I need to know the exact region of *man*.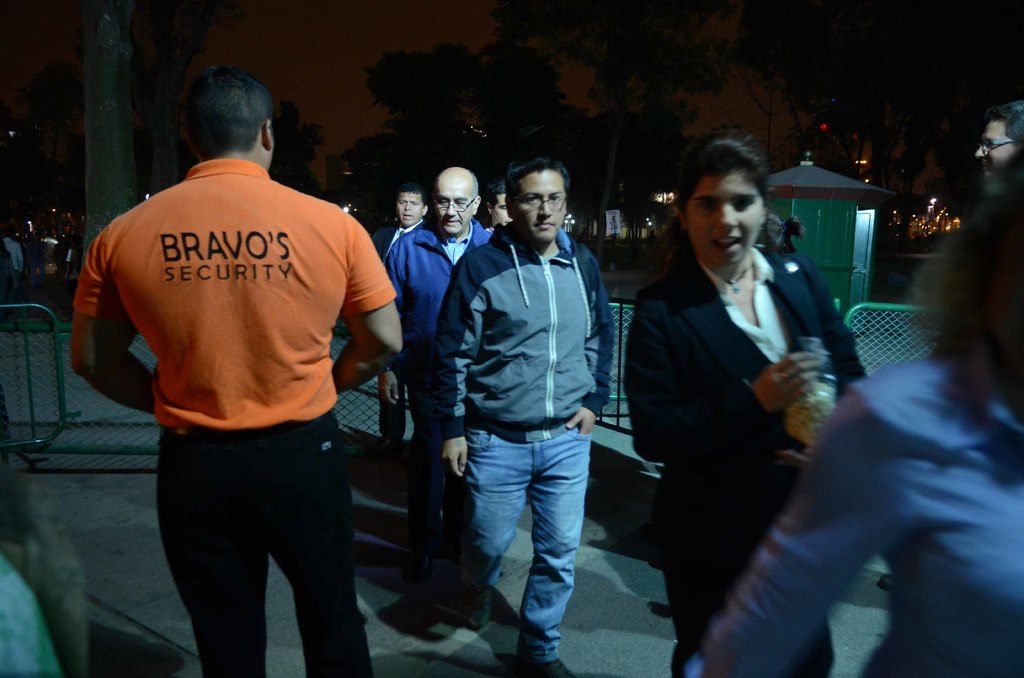
Region: box(376, 184, 430, 272).
